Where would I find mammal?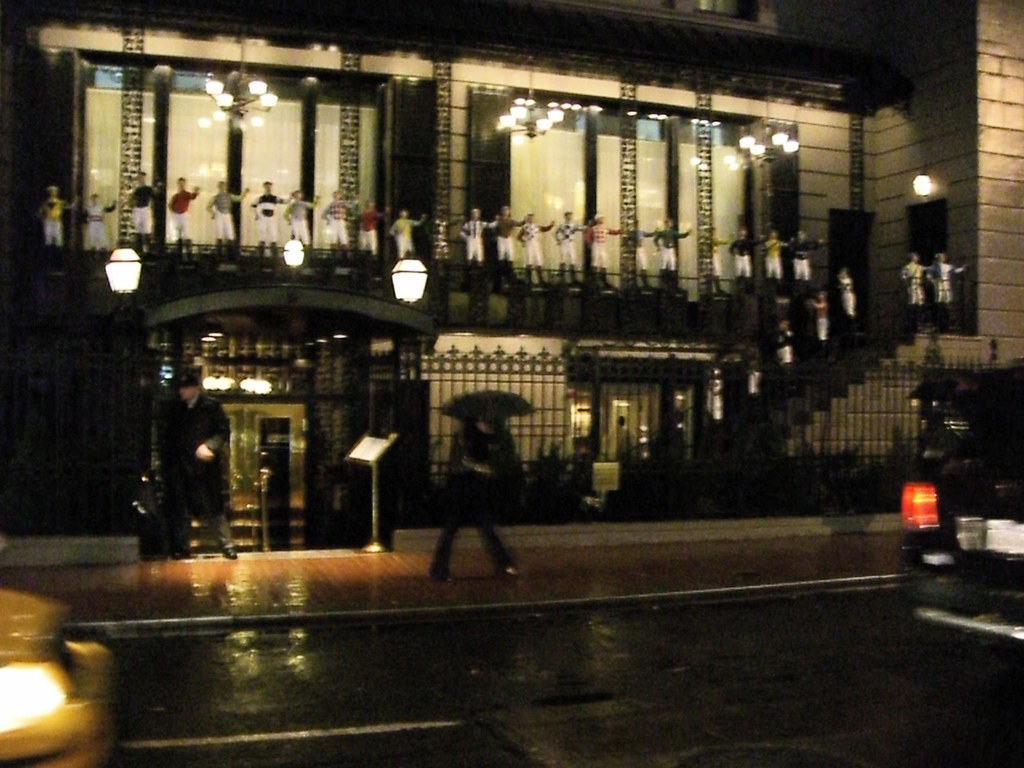
At Rect(496, 202, 529, 274).
